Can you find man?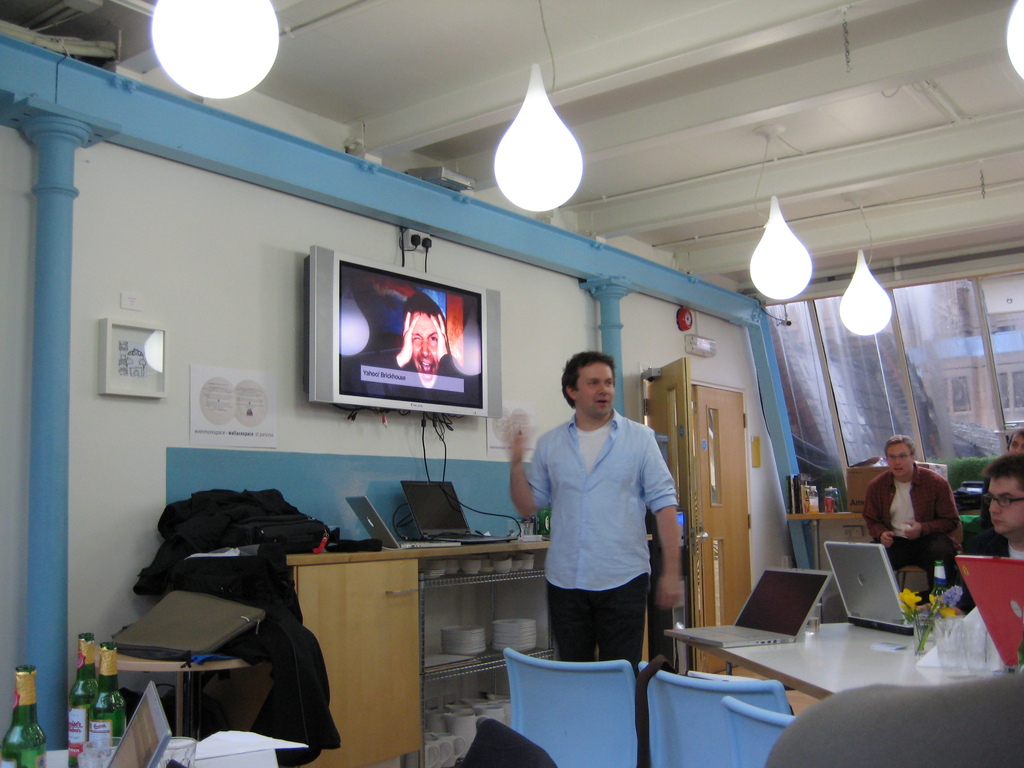
Yes, bounding box: <bbox>495, 345, 691, 673</bbox>.
